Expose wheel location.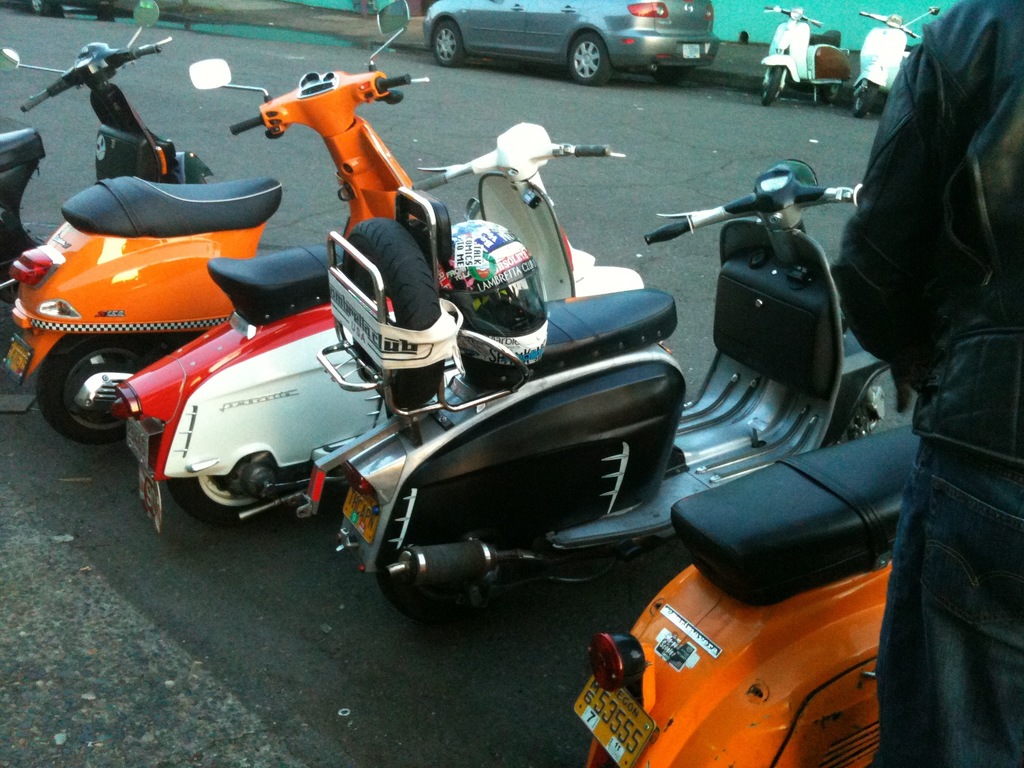
Exposed at 570 26 613 84.
